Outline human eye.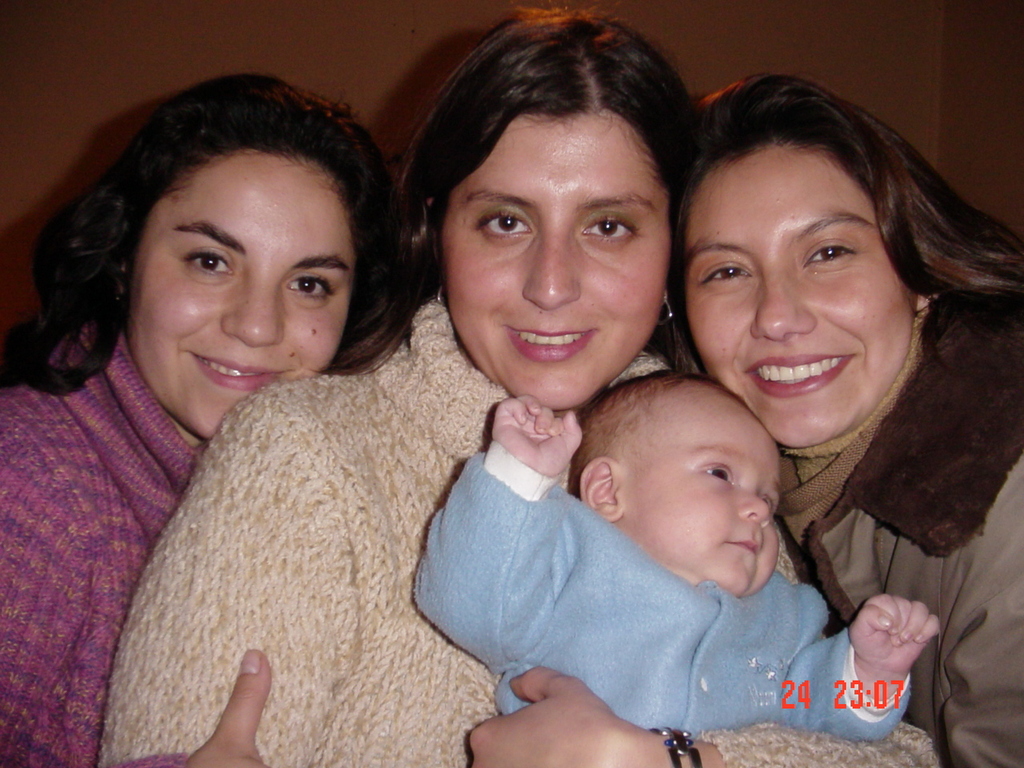
Outline: <region>285, 271, 334, 298</region>.
